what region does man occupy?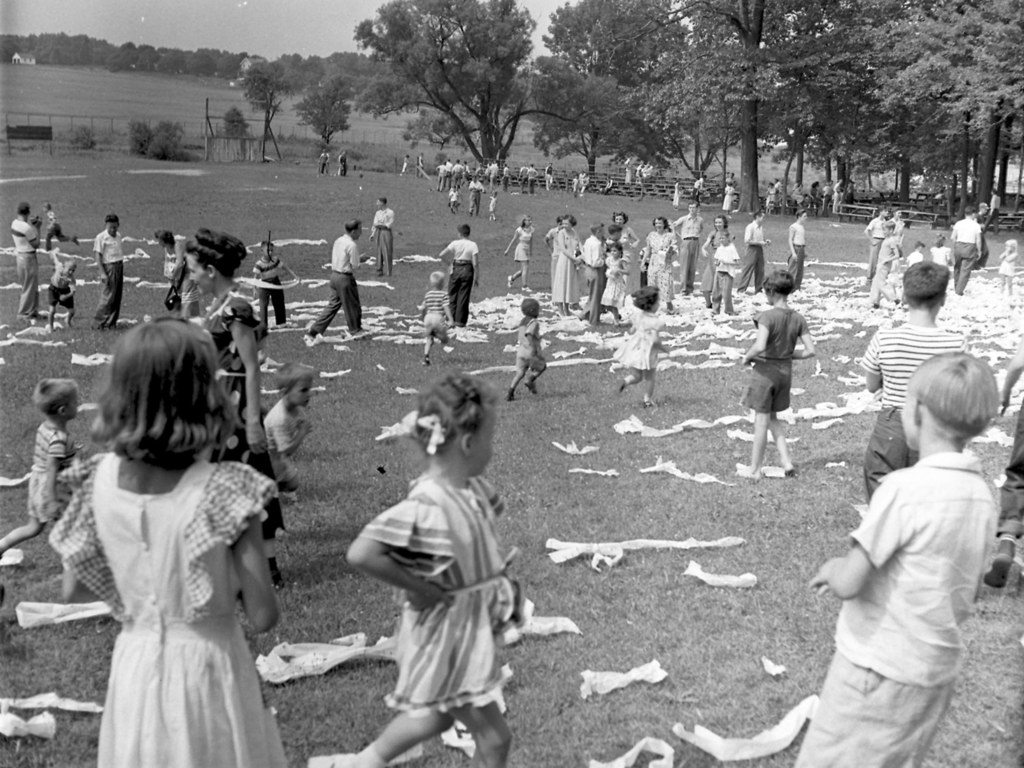
[left=737, top=210, right=768, bottom=294].
